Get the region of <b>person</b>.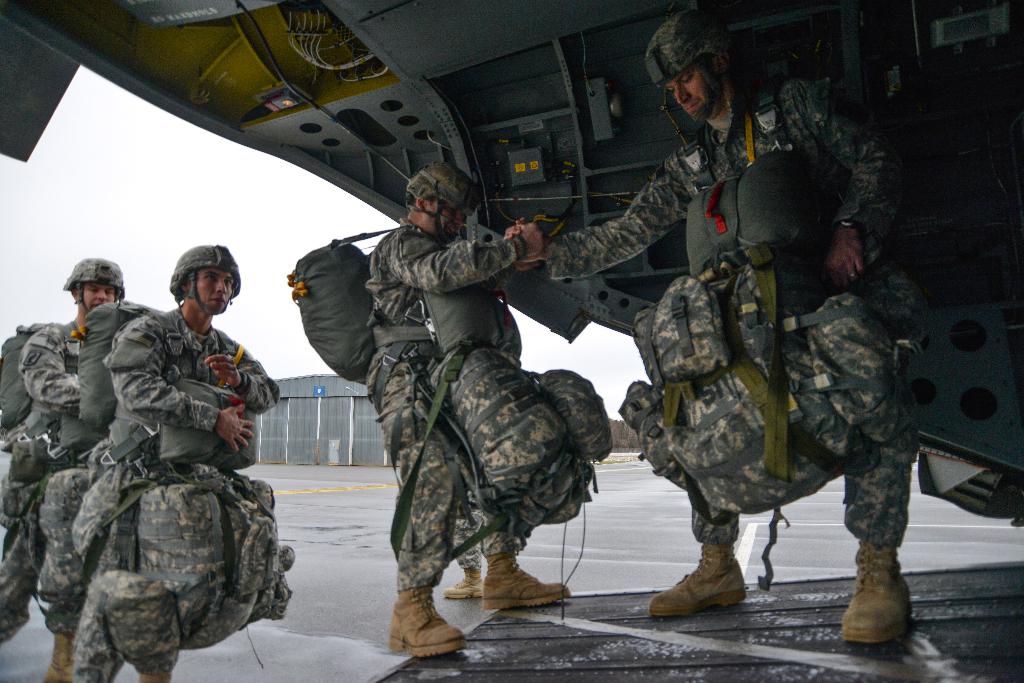
[51,241,296,682].
